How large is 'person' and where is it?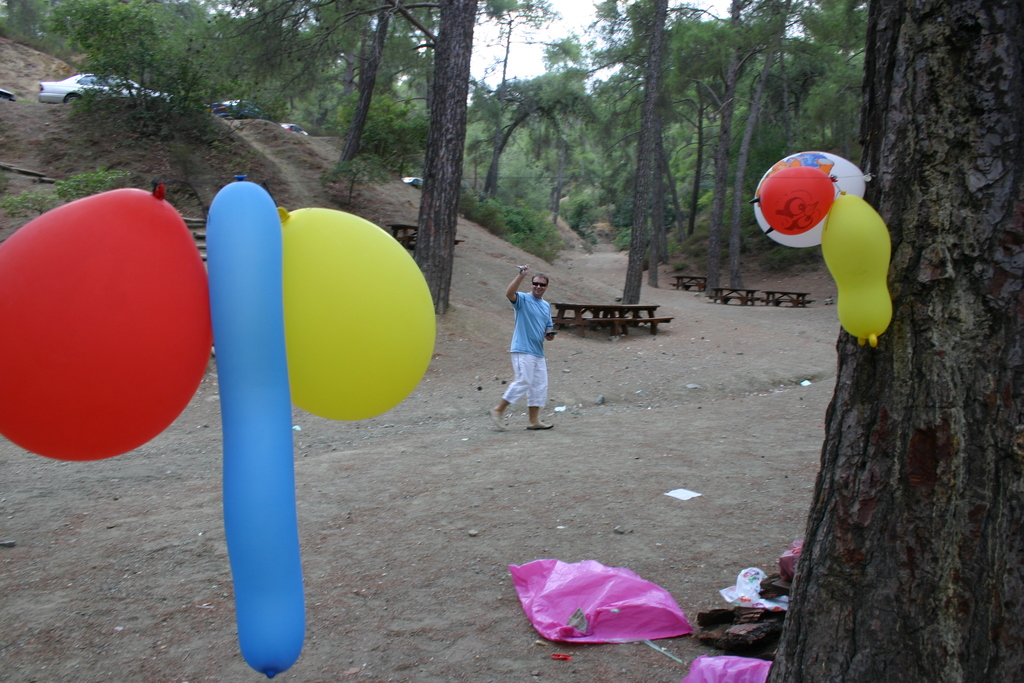
Bounding box: x1=488 y1=265 x2=554 y2=430.
